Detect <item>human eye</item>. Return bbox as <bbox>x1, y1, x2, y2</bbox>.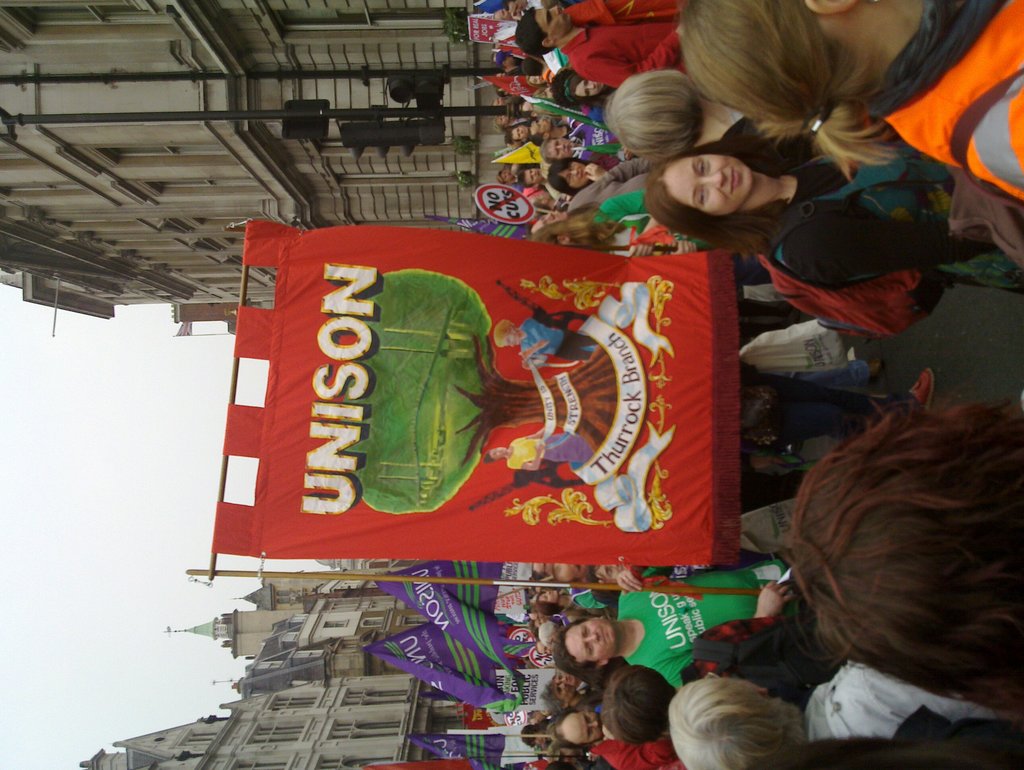
<bbox>585, 714, 590, 725</bbox>.
